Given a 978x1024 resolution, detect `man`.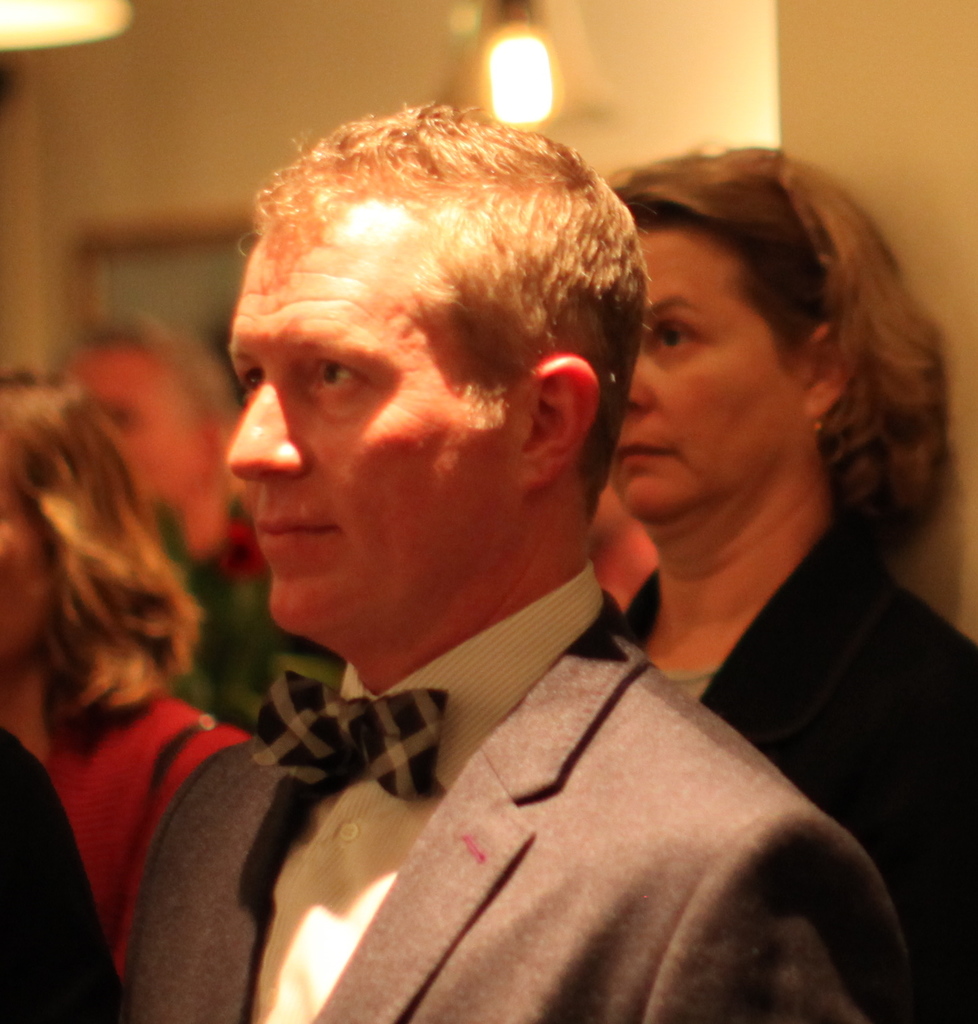
[left=124, top=94, right=912, bottom=1023].
